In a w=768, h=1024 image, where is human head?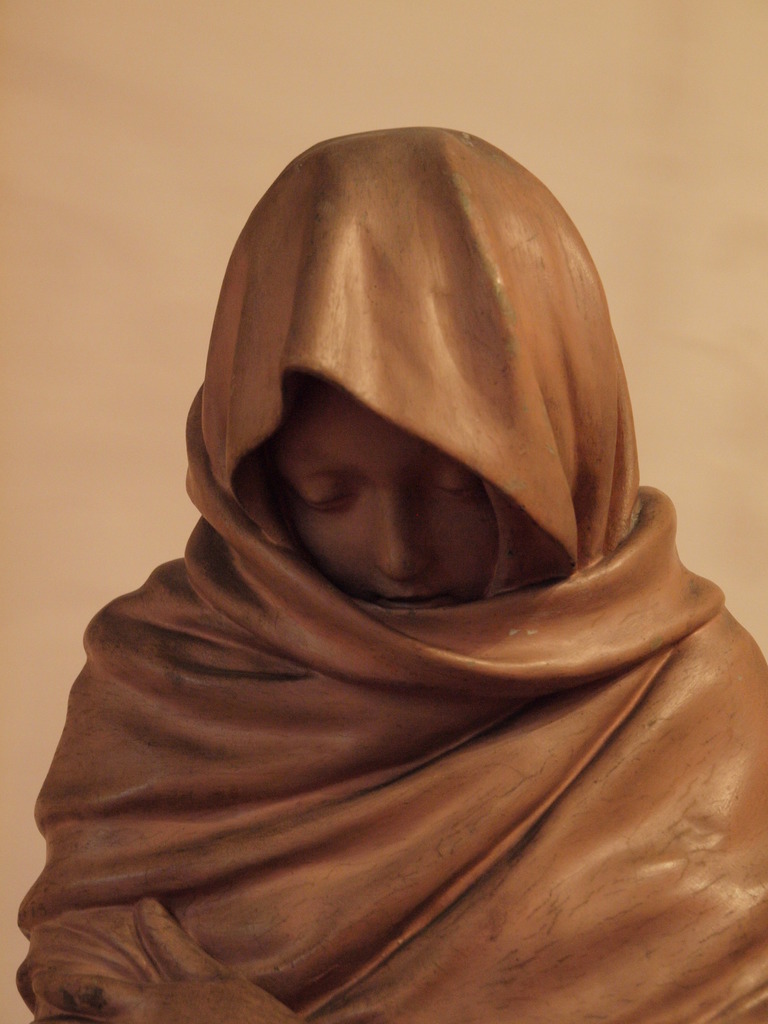
BBox(269, 377, 493, 605).
